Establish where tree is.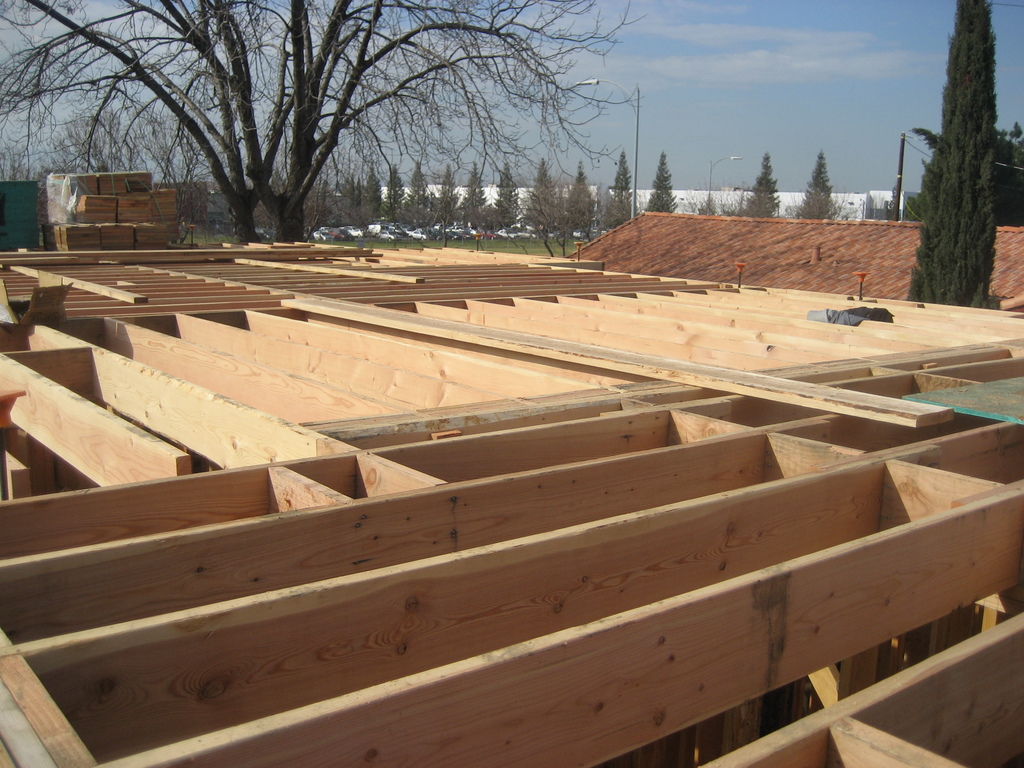
Established at region(794, 148, 846, 225).
